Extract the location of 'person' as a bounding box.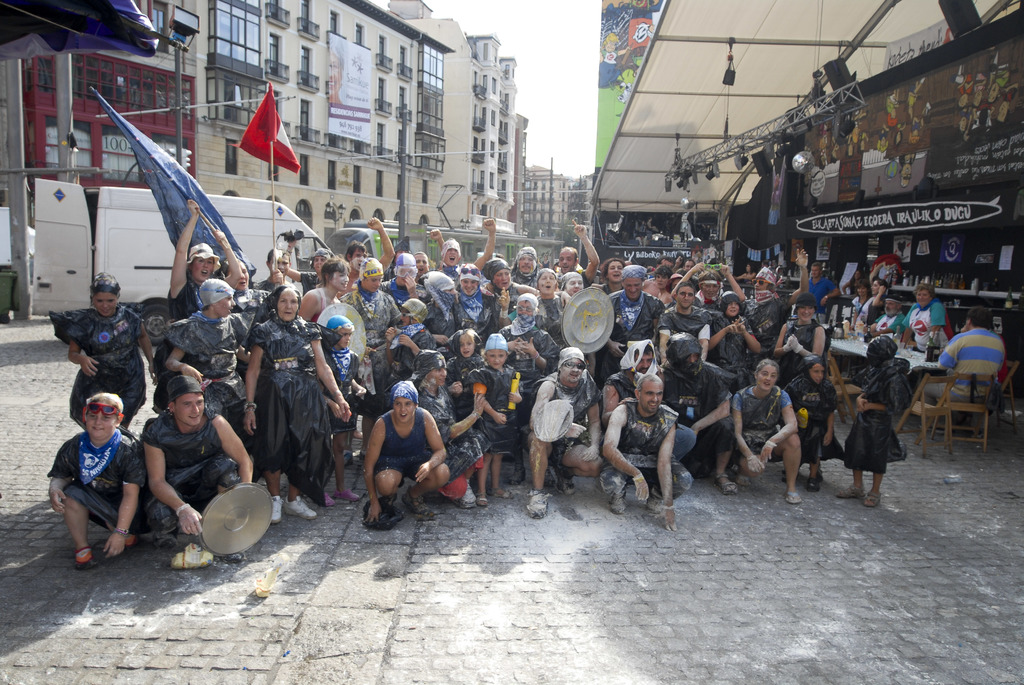
crop(317, 313, 371, 507).
